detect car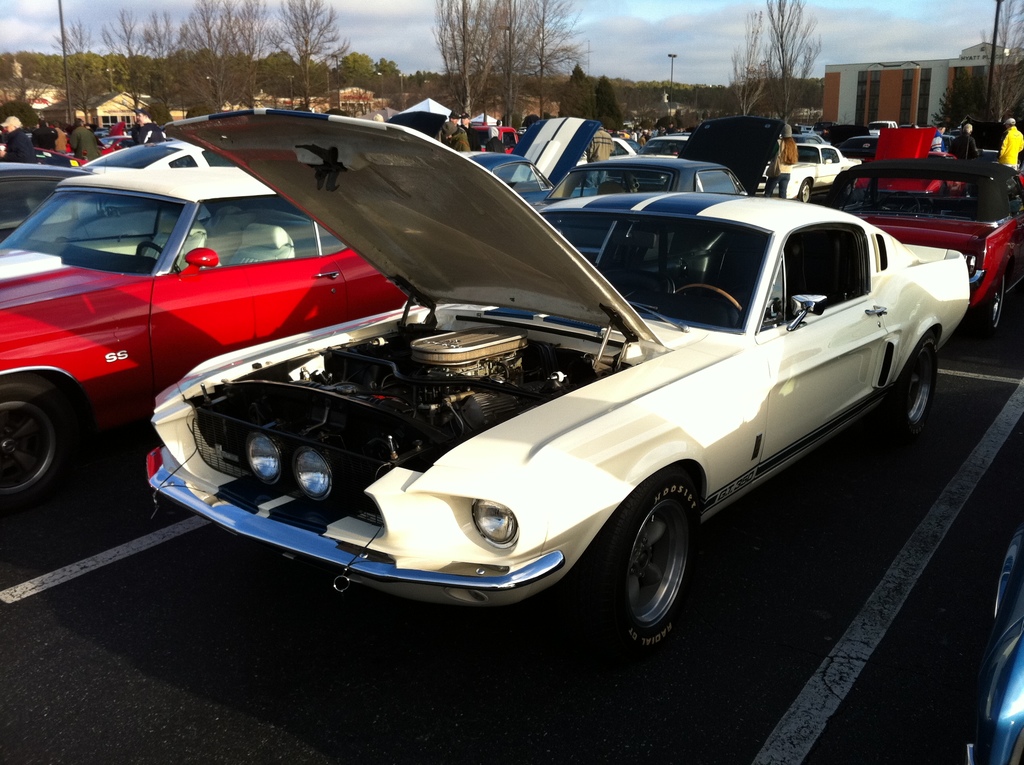
bbox=[755, 134, 865, 205]
